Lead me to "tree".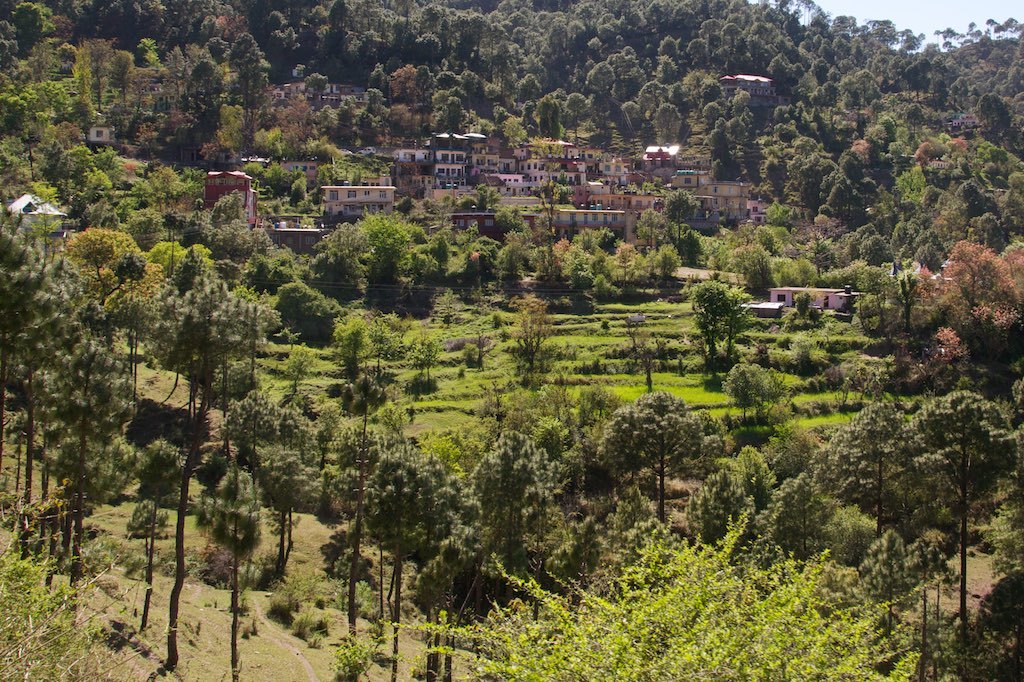
Lead to l=563, t=245, r=586, b=288.
